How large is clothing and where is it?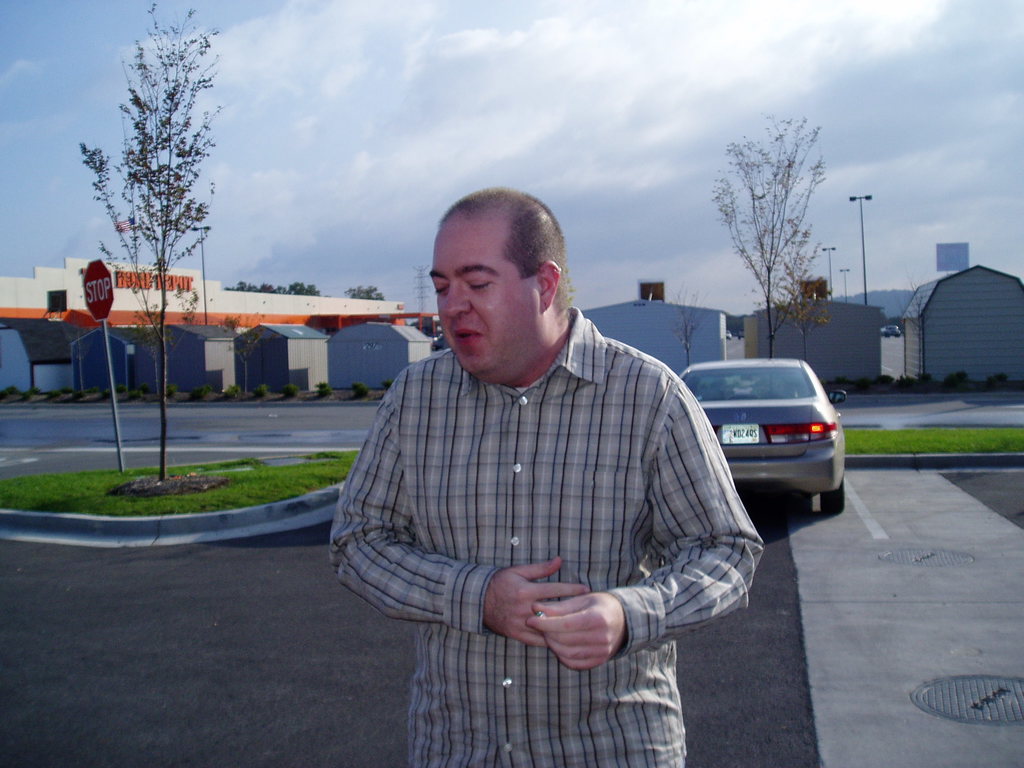
Bounding box: Rect(330, 260, 753, 742).
